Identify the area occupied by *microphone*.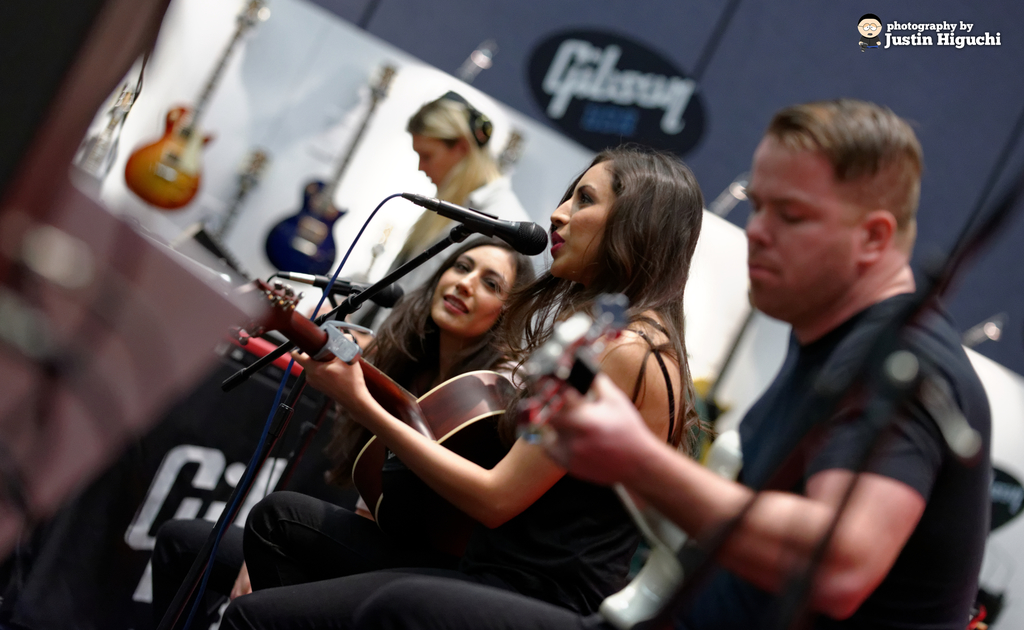
Area: box(395, 186, 548, 264).
